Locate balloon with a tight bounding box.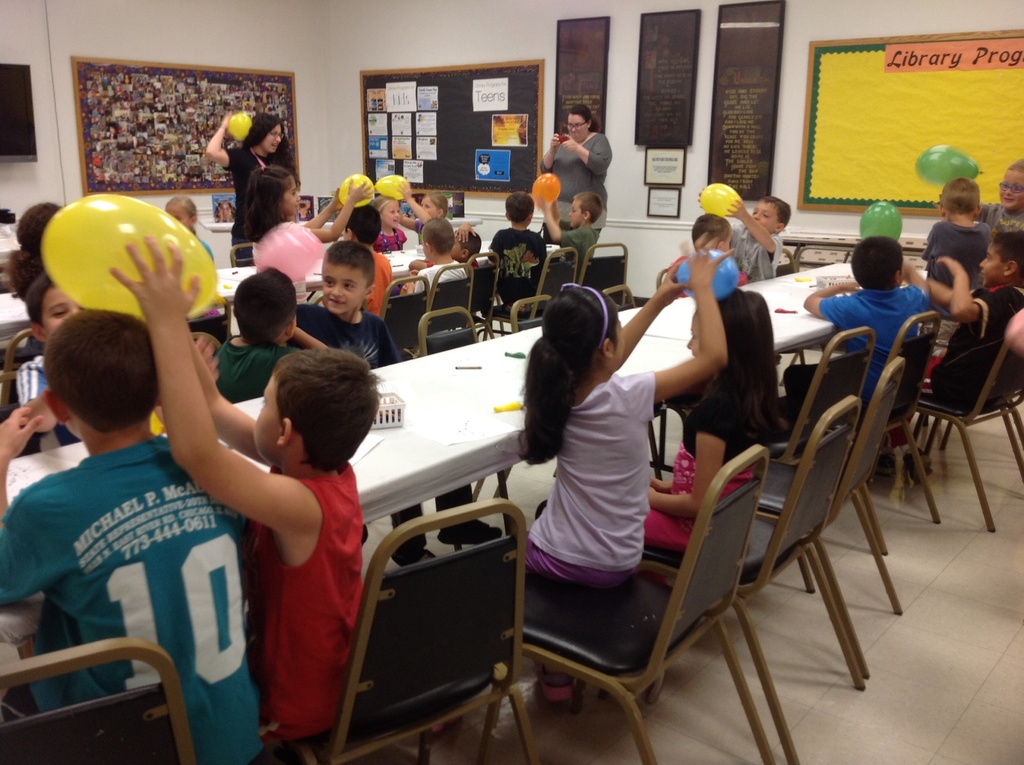
rect(41, 193, 218, 316).
